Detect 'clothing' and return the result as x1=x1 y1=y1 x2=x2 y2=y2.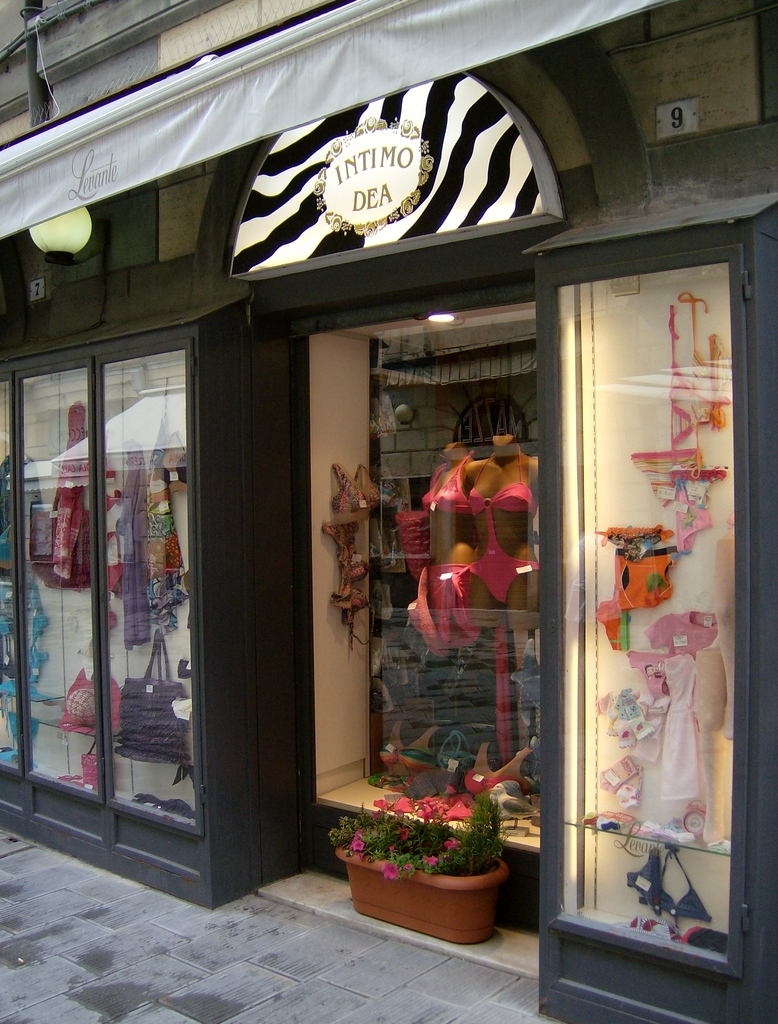
x1=670 y1=306 x2=691 y2=451.
